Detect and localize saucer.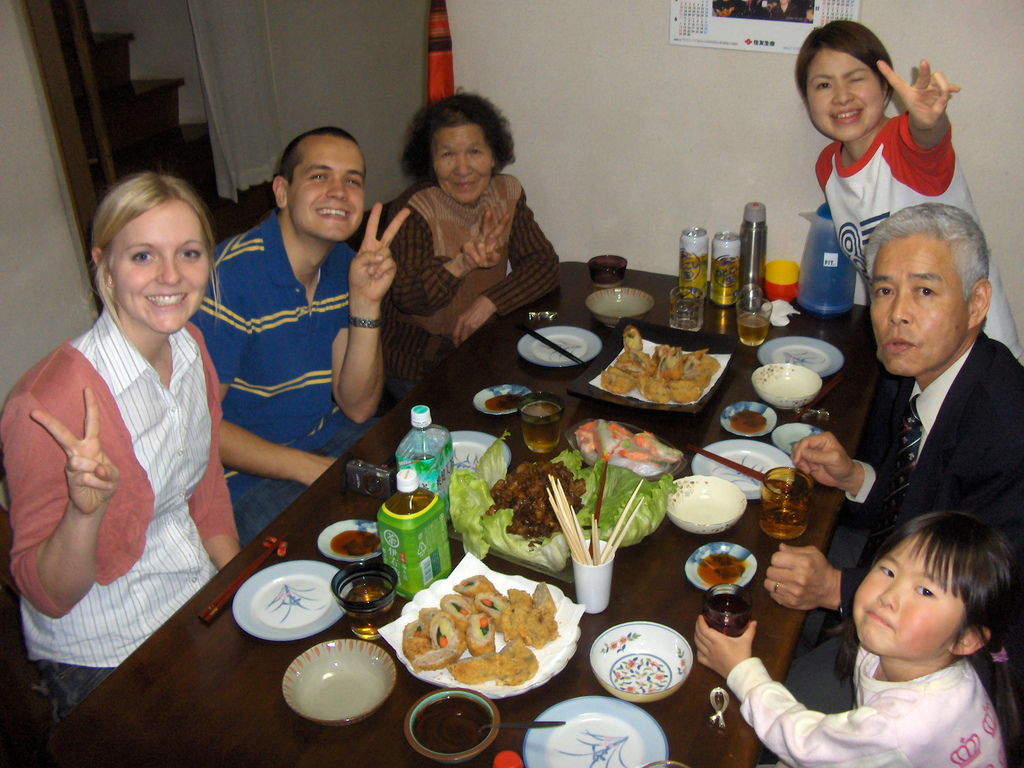
Localized at box=[773, 420, 824, 456].
